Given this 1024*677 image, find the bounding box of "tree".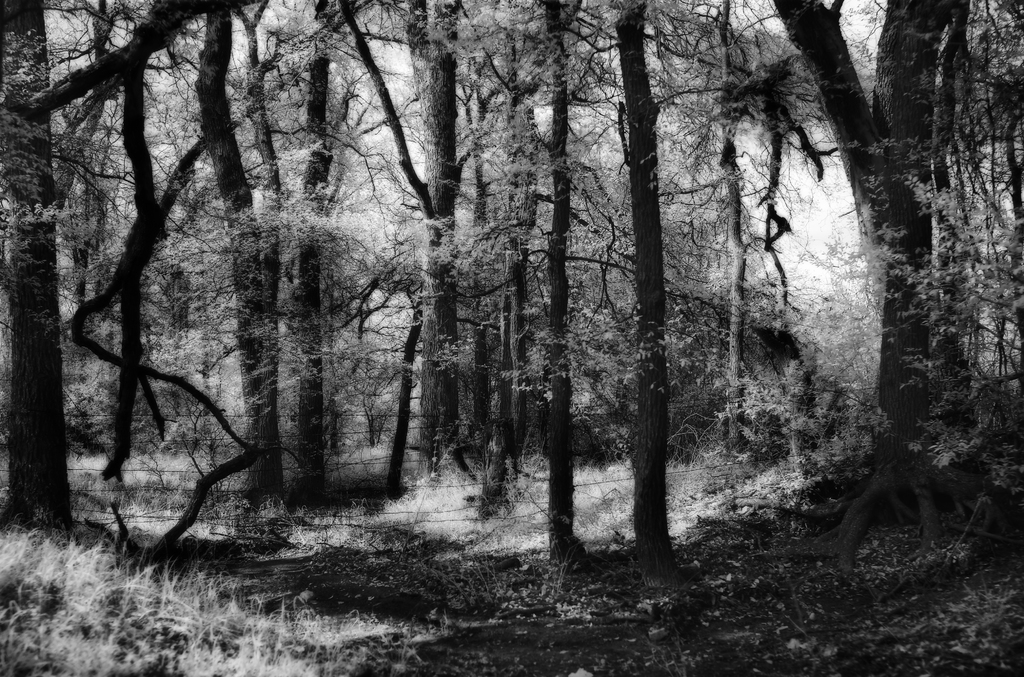
497 0 784 533.
